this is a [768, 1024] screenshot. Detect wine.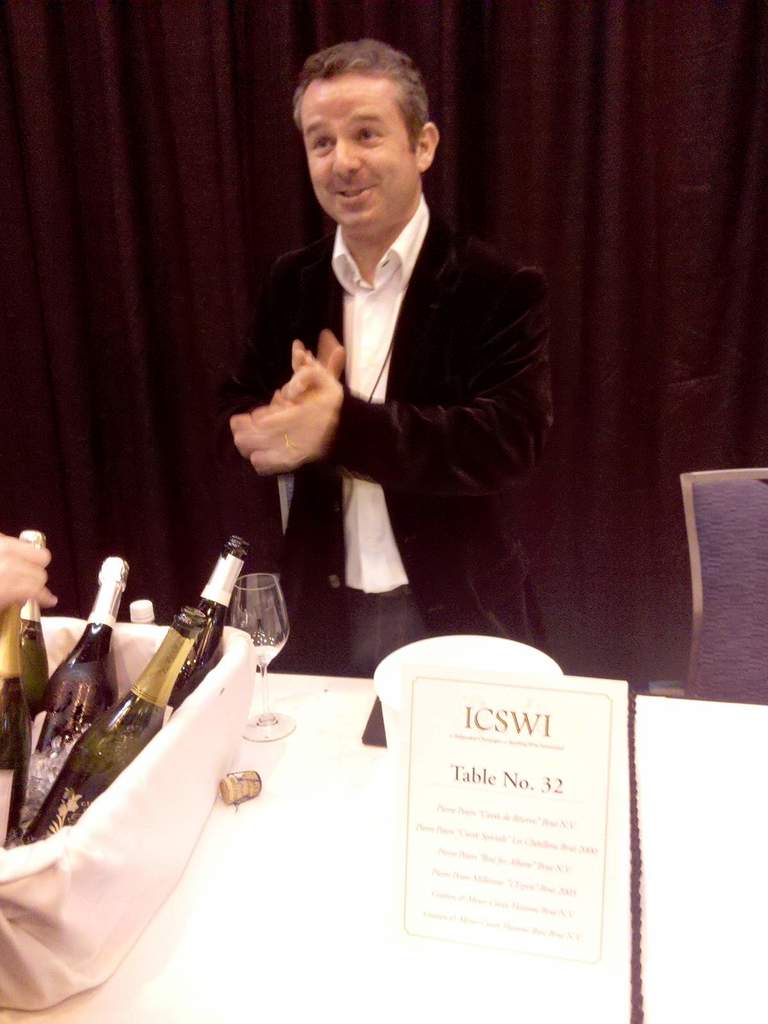
left=195, top=563, right=280, bottom=668.
